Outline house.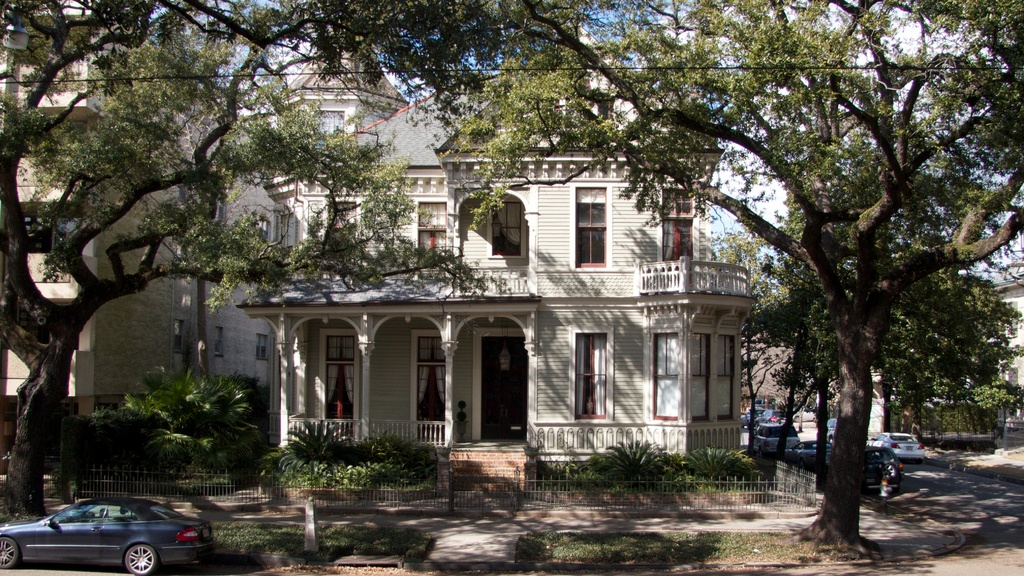
Outline: <bbox>1, 0, 274, 440</bbox>.
